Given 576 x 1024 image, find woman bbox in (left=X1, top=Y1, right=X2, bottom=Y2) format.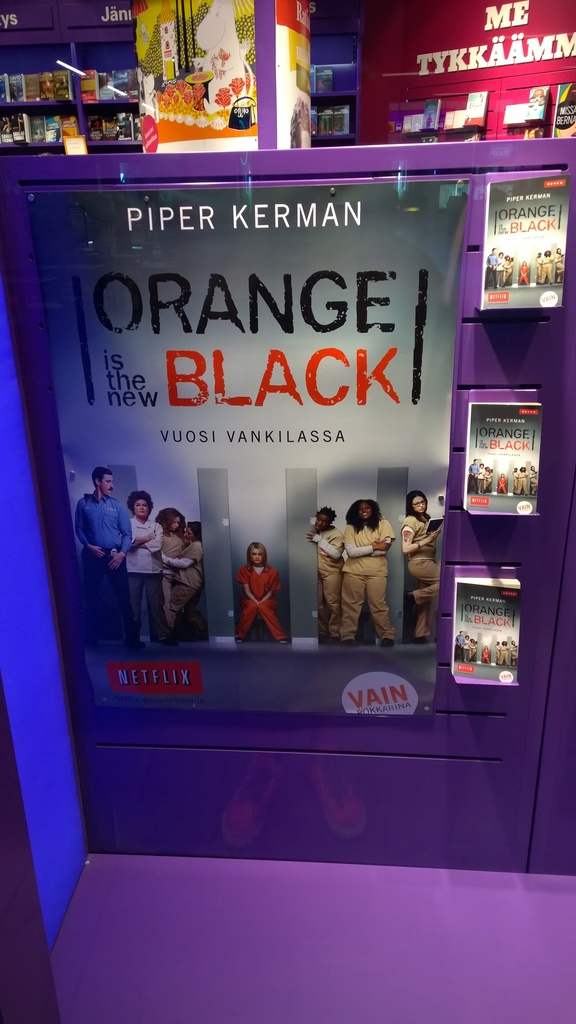
(left=397, top=494, right=450, bottom=645).
